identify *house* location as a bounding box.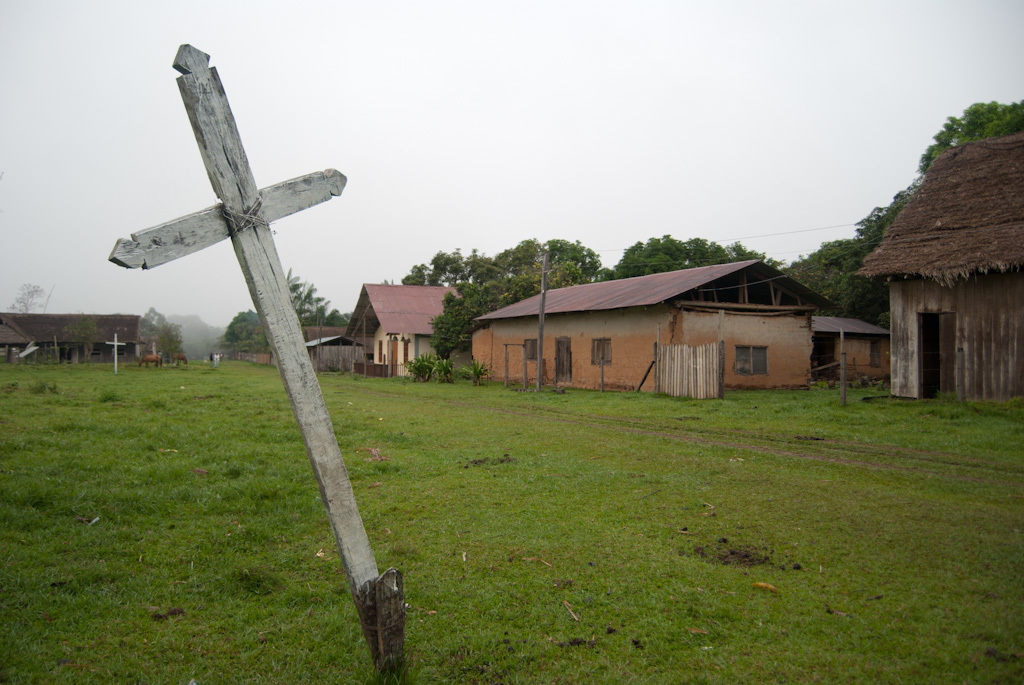
crop(302, 331, 369, 374).
